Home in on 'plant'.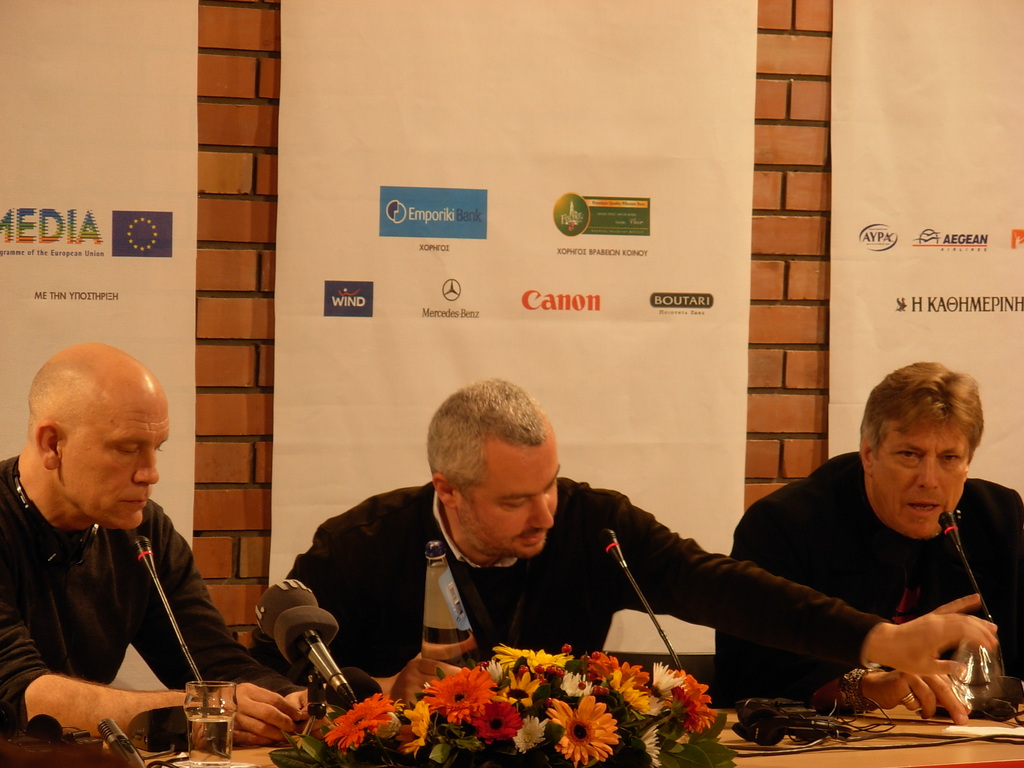
Homed in at [left=263, top=640, right=747, bottom=767].
